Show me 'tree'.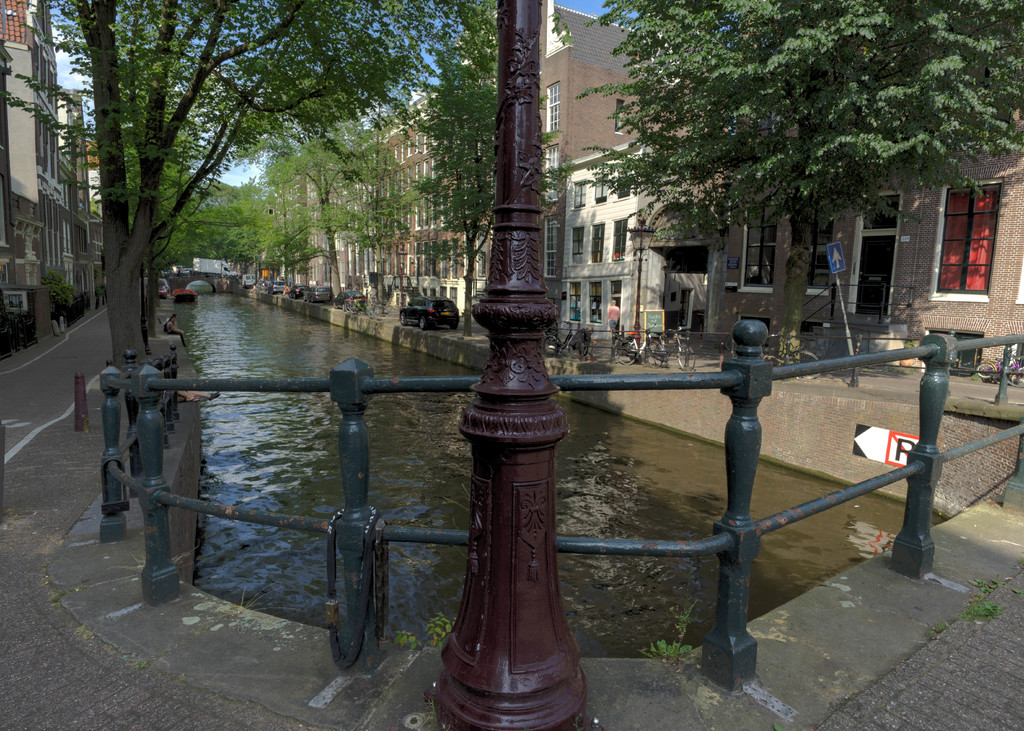
'tree' is here: [579, 9, 992, 331].
